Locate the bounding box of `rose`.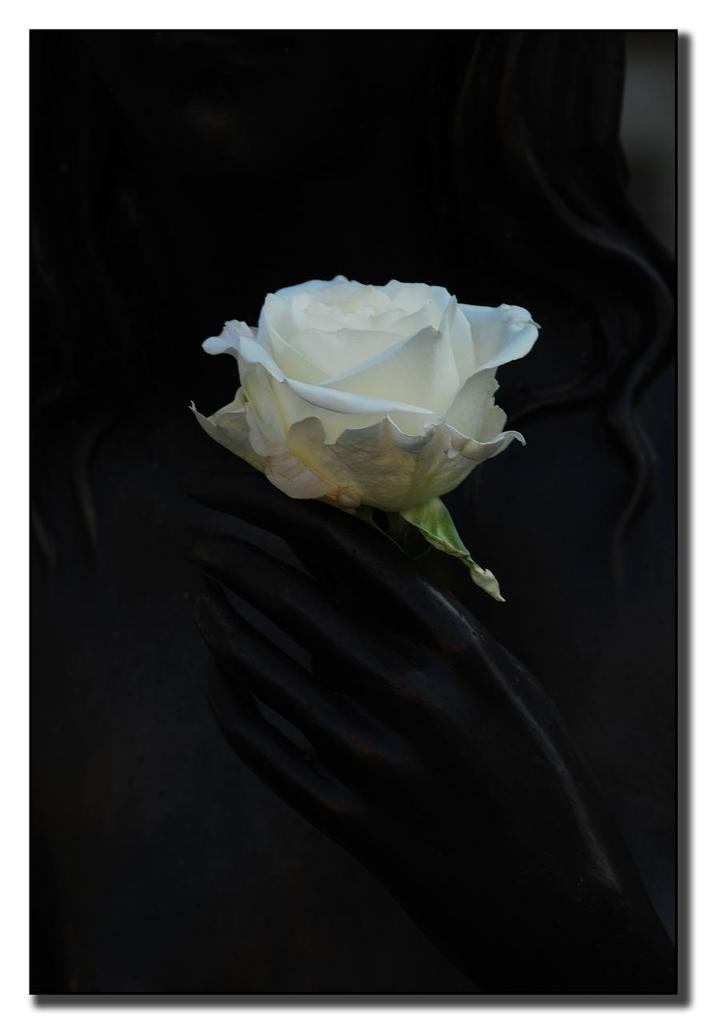
Bounding box: 195, 263, 534, 513.
